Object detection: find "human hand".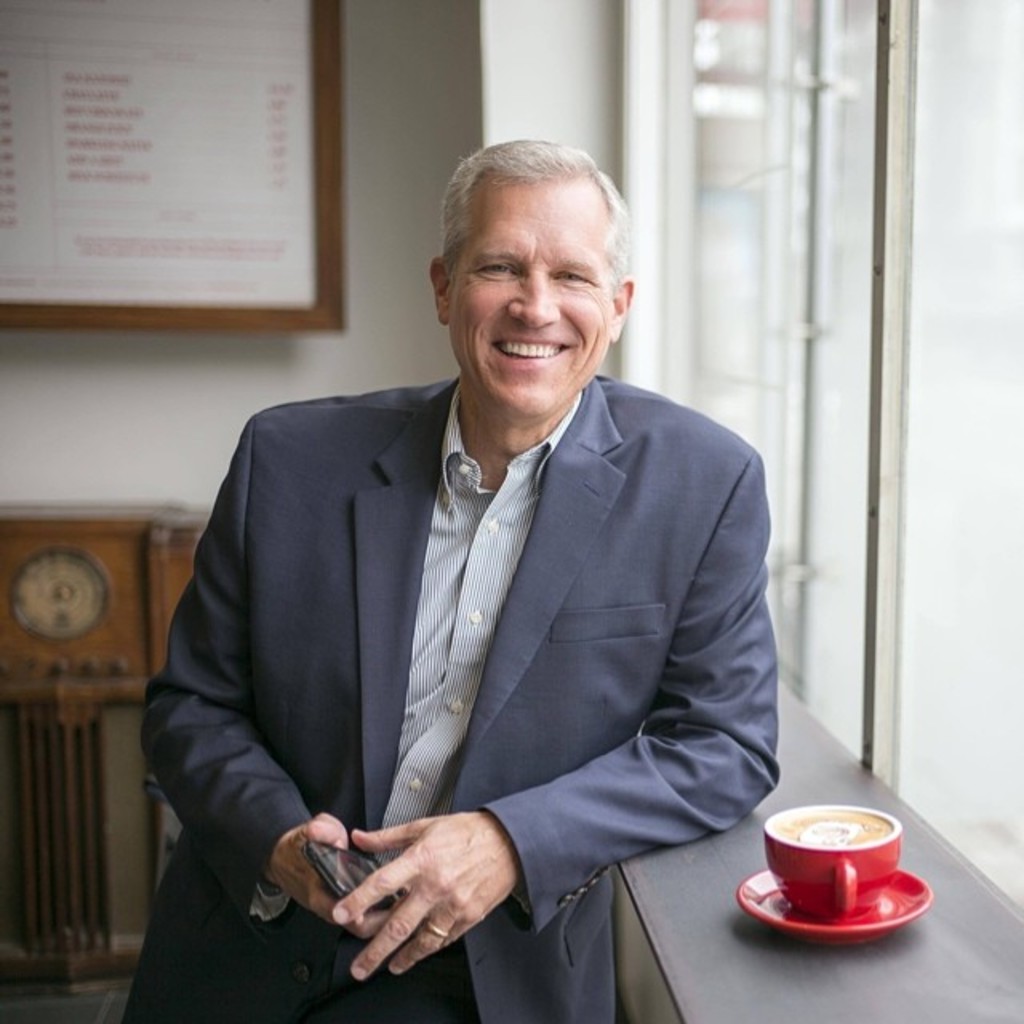
pyautogui.locateOnScreen(339, 789, 526, 1021).
